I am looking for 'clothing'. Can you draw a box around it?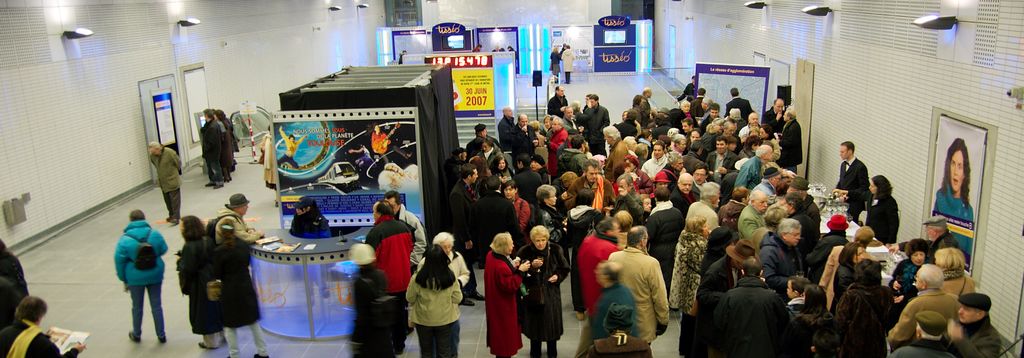
Sure, the bounding box is [394, 204, 429, 263].
